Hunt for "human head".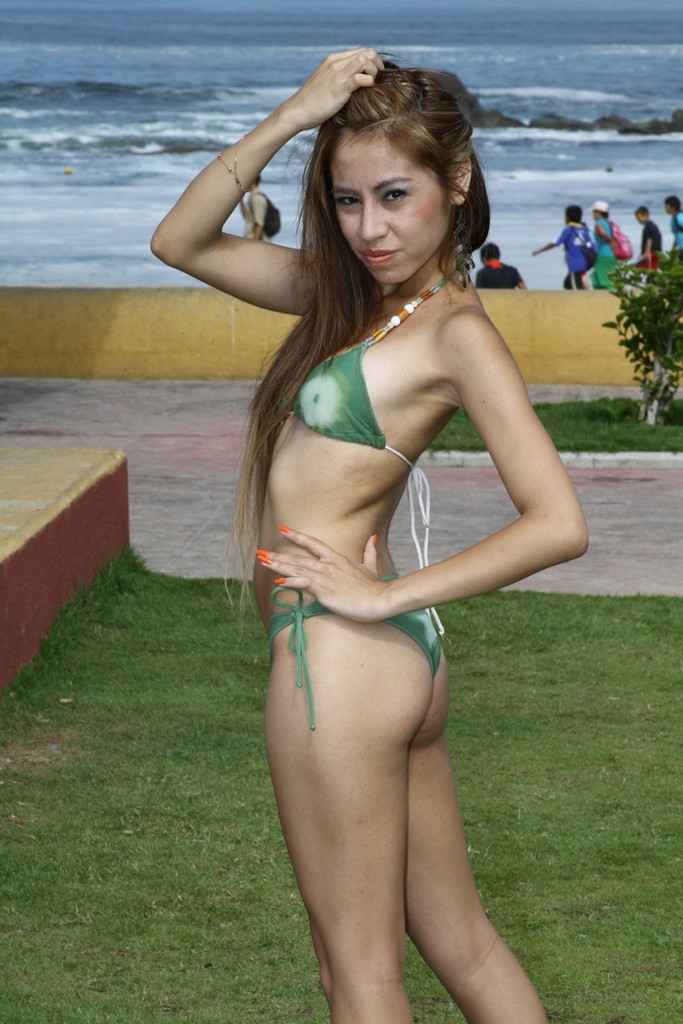
Hunted down at x1=480, y1=242, x2=499, y2=265.
